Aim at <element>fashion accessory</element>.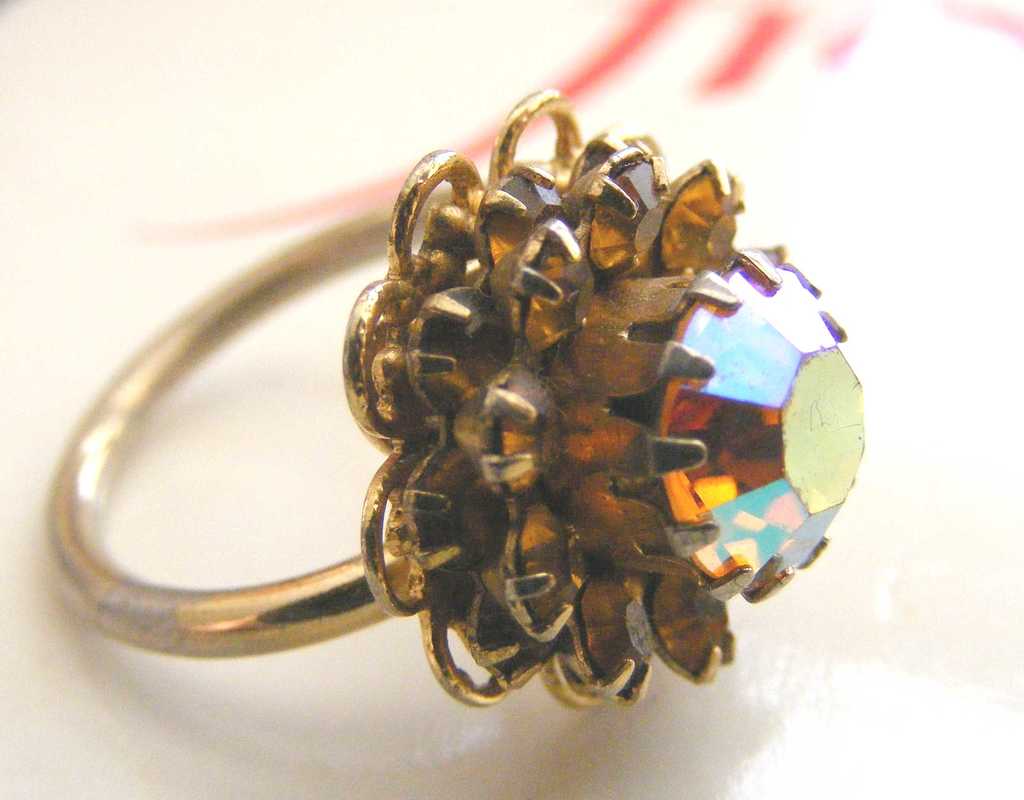
Aimed at box=[44, 89, 868, 712].
